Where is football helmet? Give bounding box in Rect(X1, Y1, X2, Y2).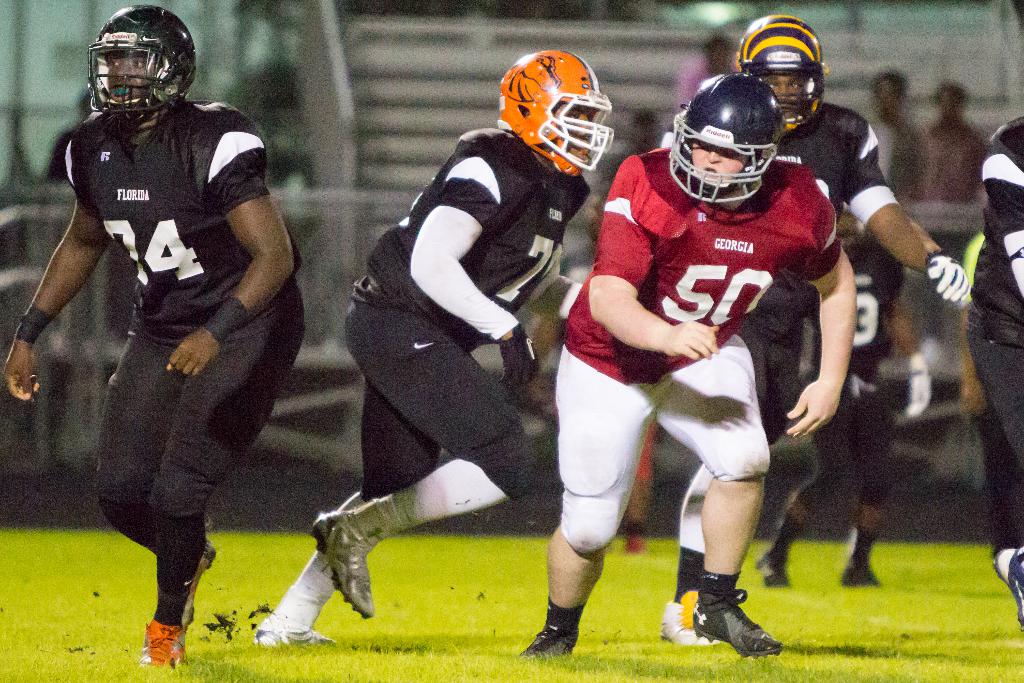
Rect(82, 0, 200, 134).
